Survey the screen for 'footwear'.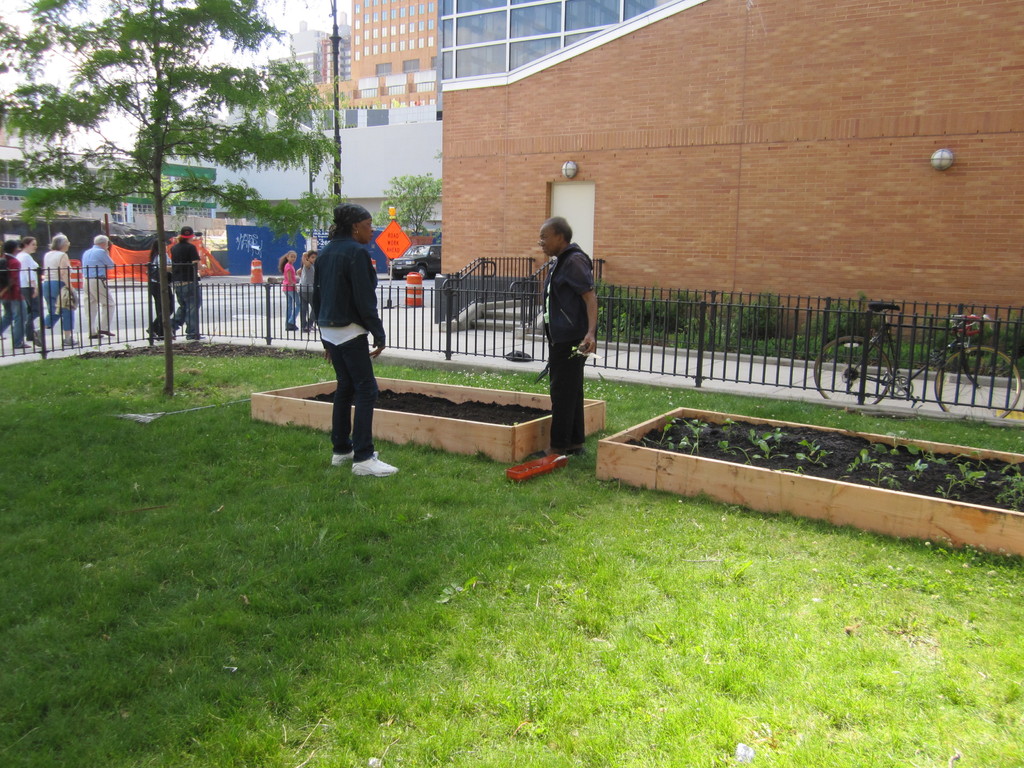
Survey found: locate(185, 332, 205, 340).
